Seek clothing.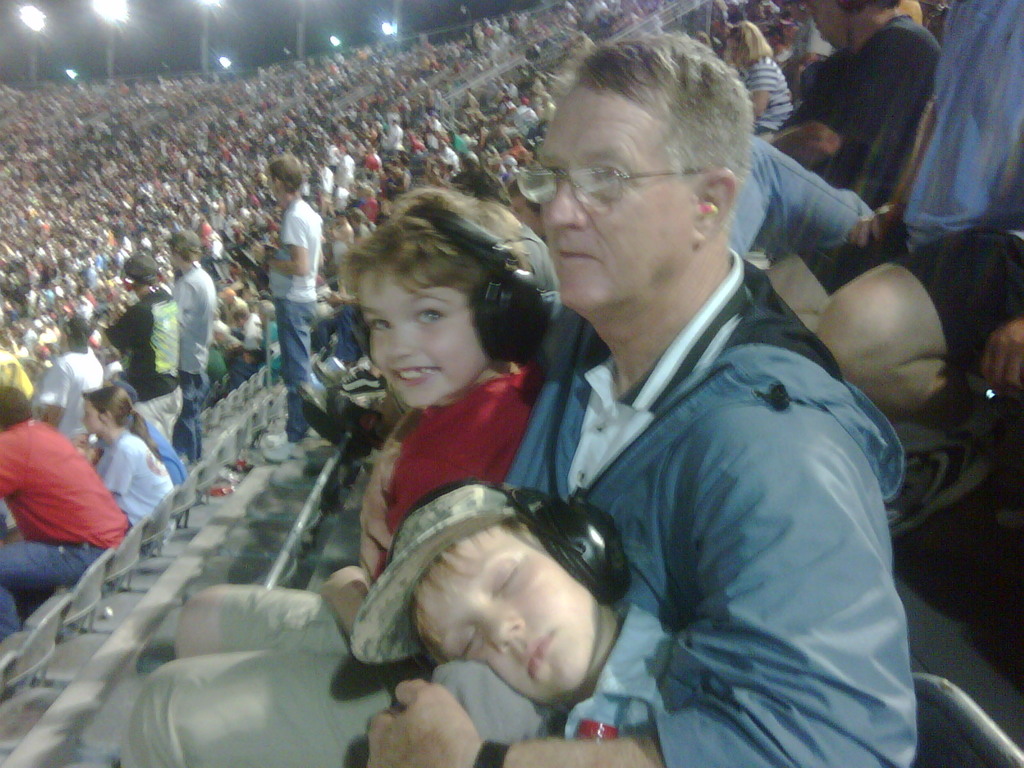
detection(93, 426, 174, 521).
